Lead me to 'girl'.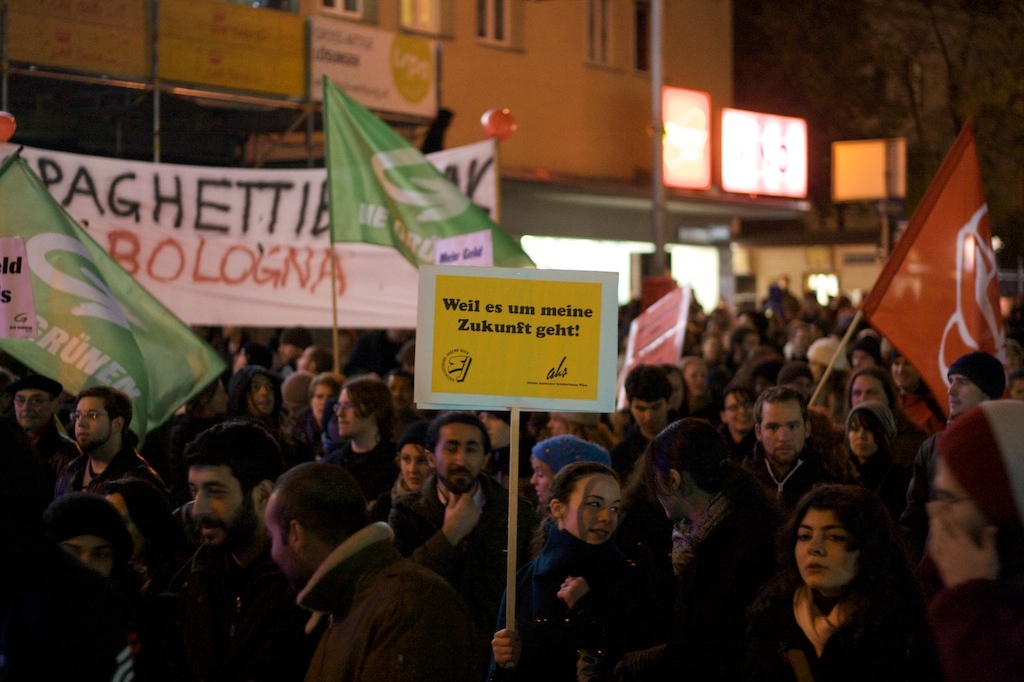
Lead to <bbox>390, 426, 438, 558</bbox>.
